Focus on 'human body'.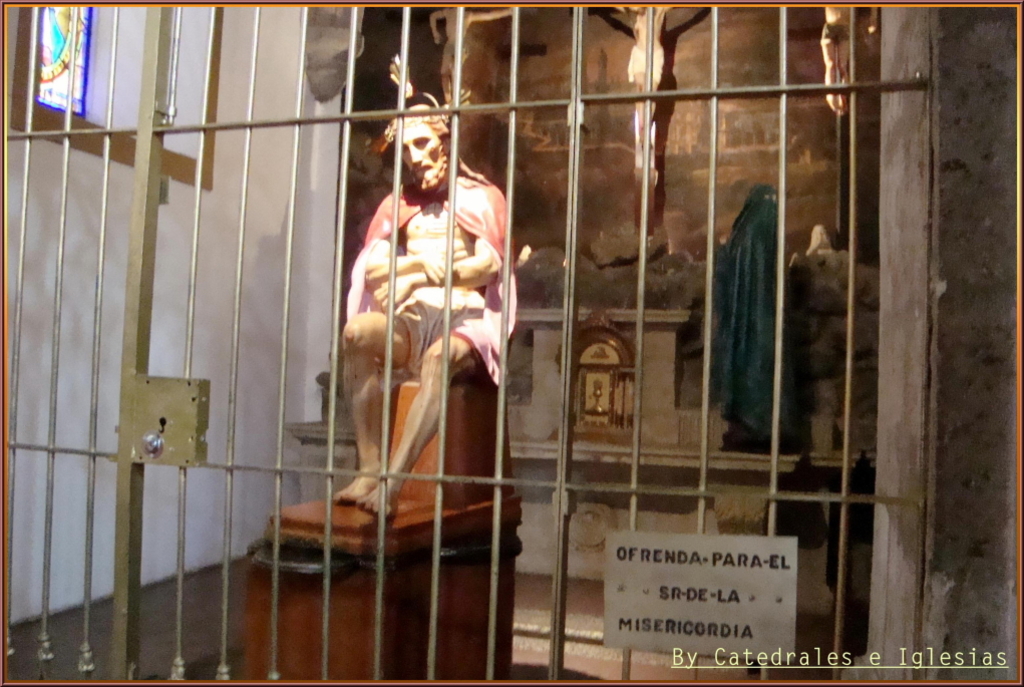
Focused at select_region(820, 0, 857, 121).
